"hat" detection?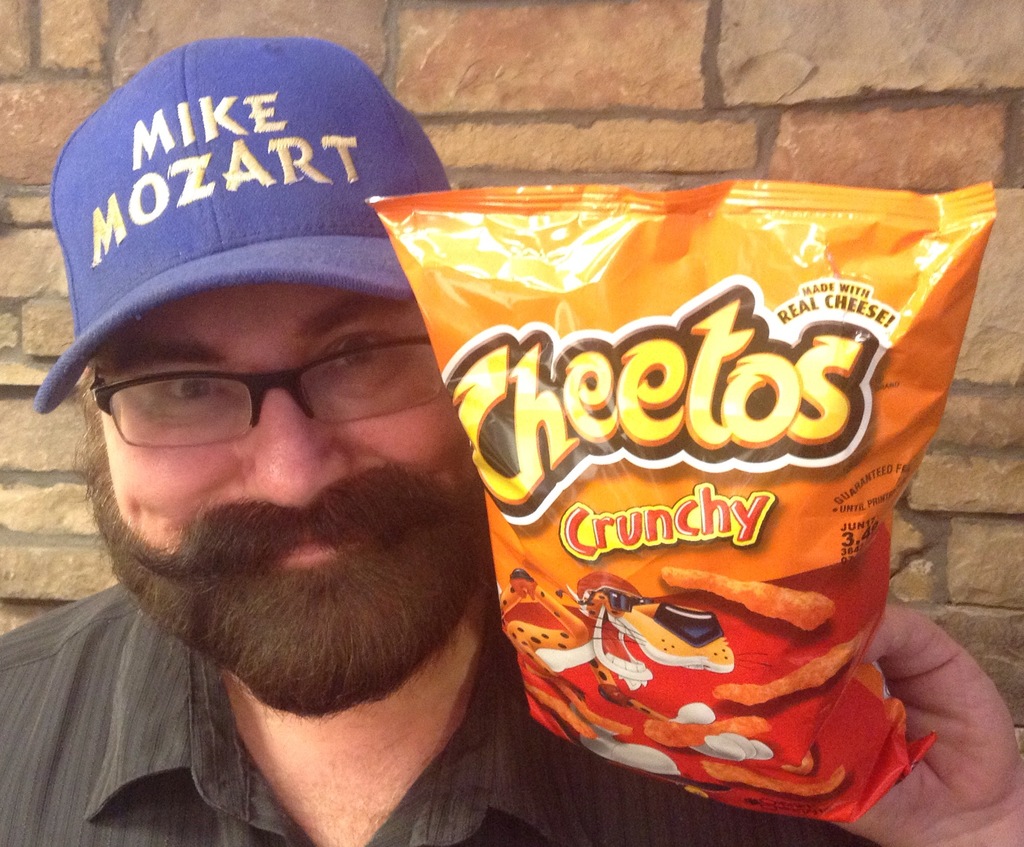
(31, 39, 452, 413)
